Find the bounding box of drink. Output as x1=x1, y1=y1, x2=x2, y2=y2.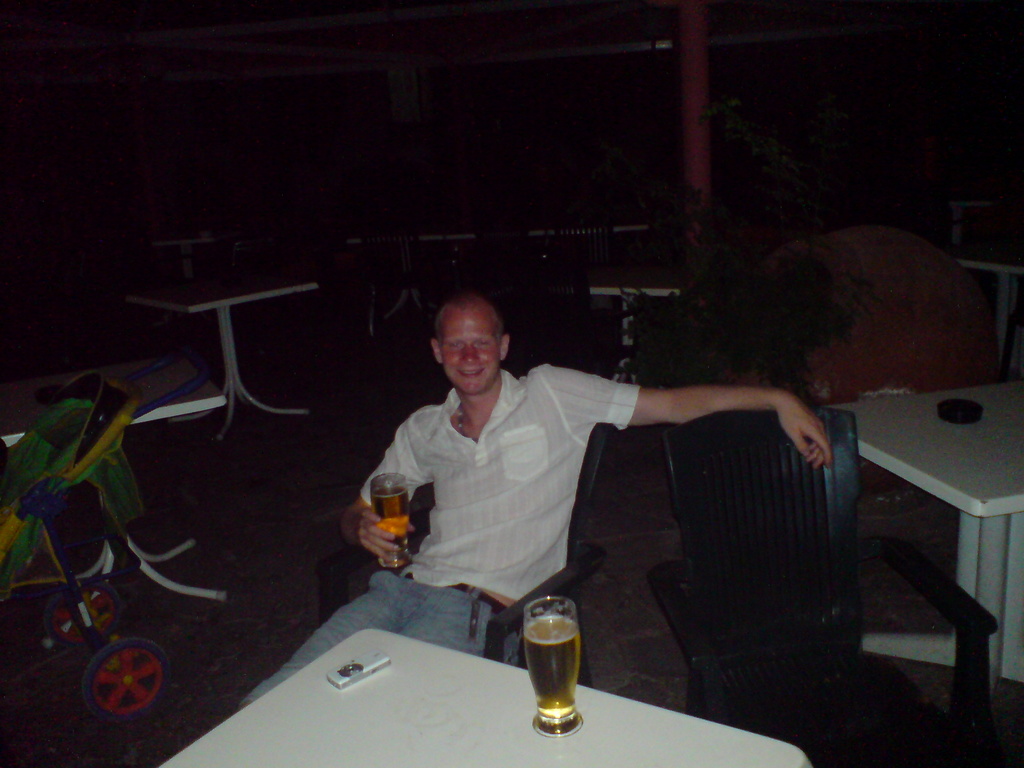
x1=372, y1=488, x2=410, y2=564.
